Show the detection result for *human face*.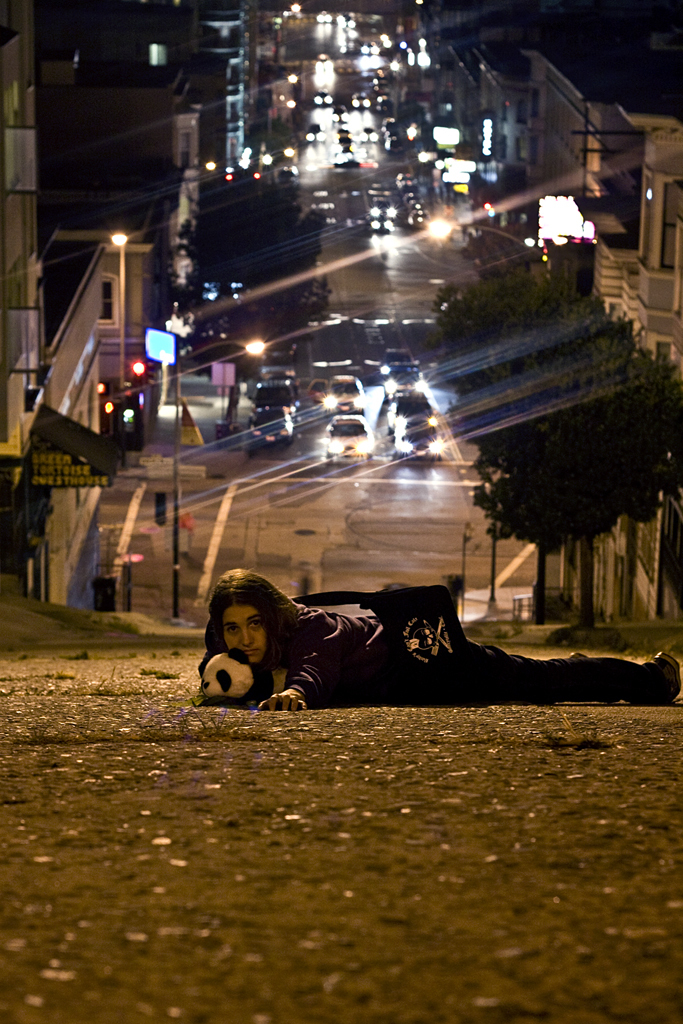
[x1=224, y1=602, x2=265, y2=667].
